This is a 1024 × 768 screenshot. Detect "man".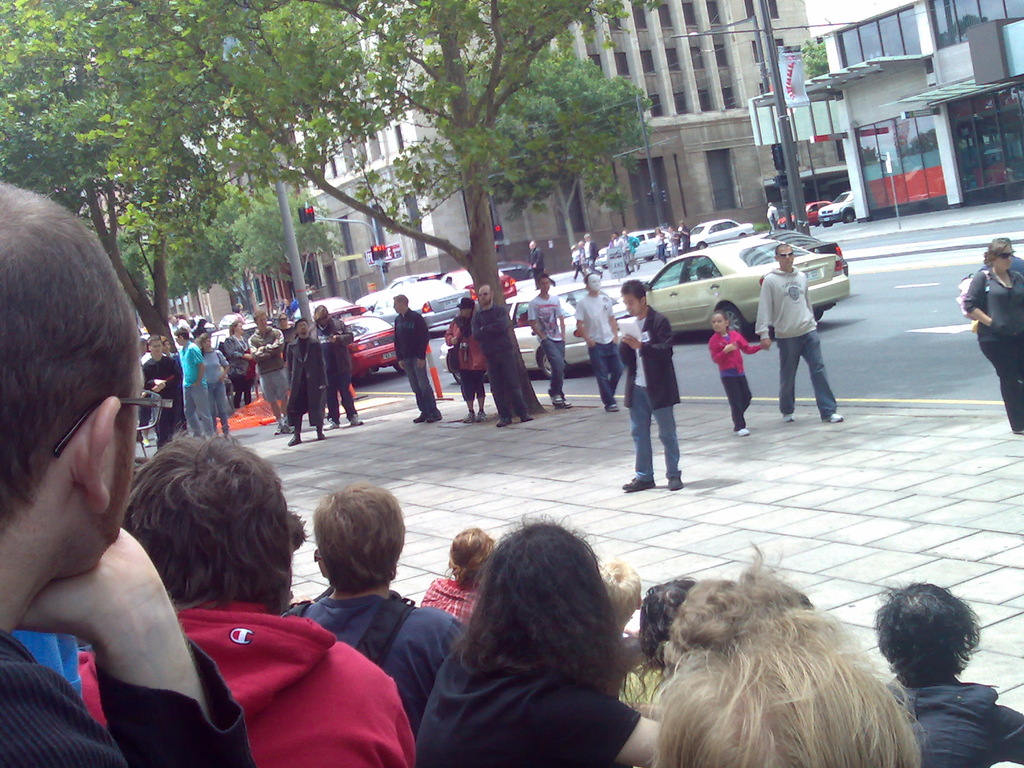
left=755, top=246, right=844, bottom=423.
